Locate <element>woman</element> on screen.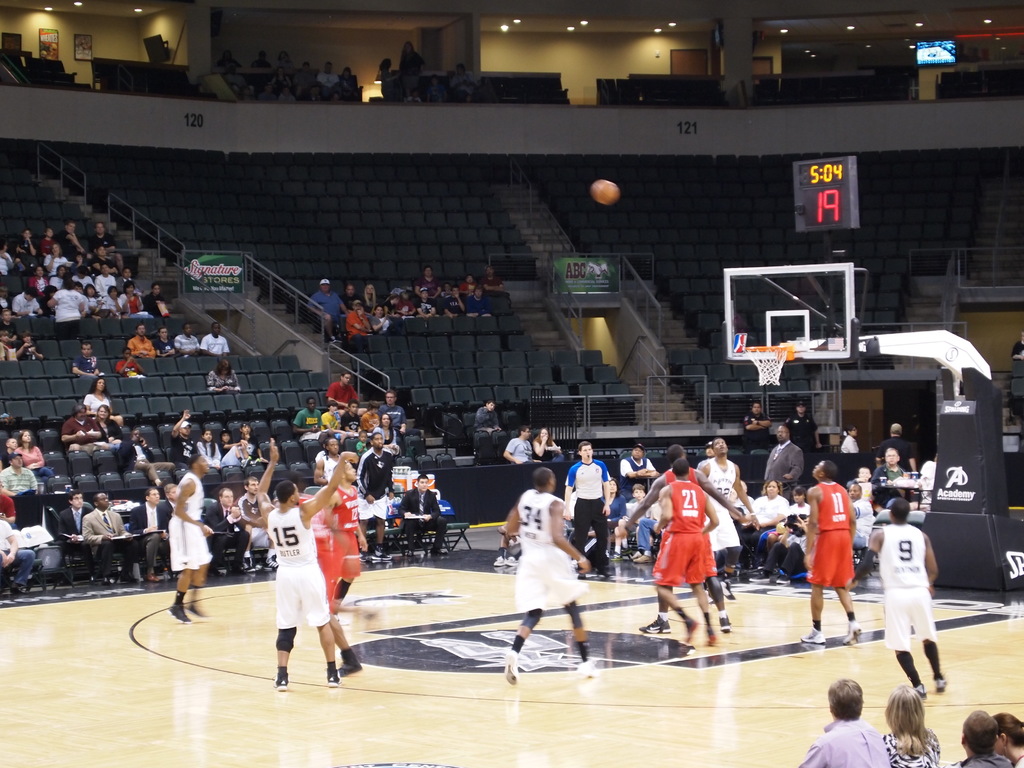
On screen at [x1=341, y1=67, x2=356, y2=93].
